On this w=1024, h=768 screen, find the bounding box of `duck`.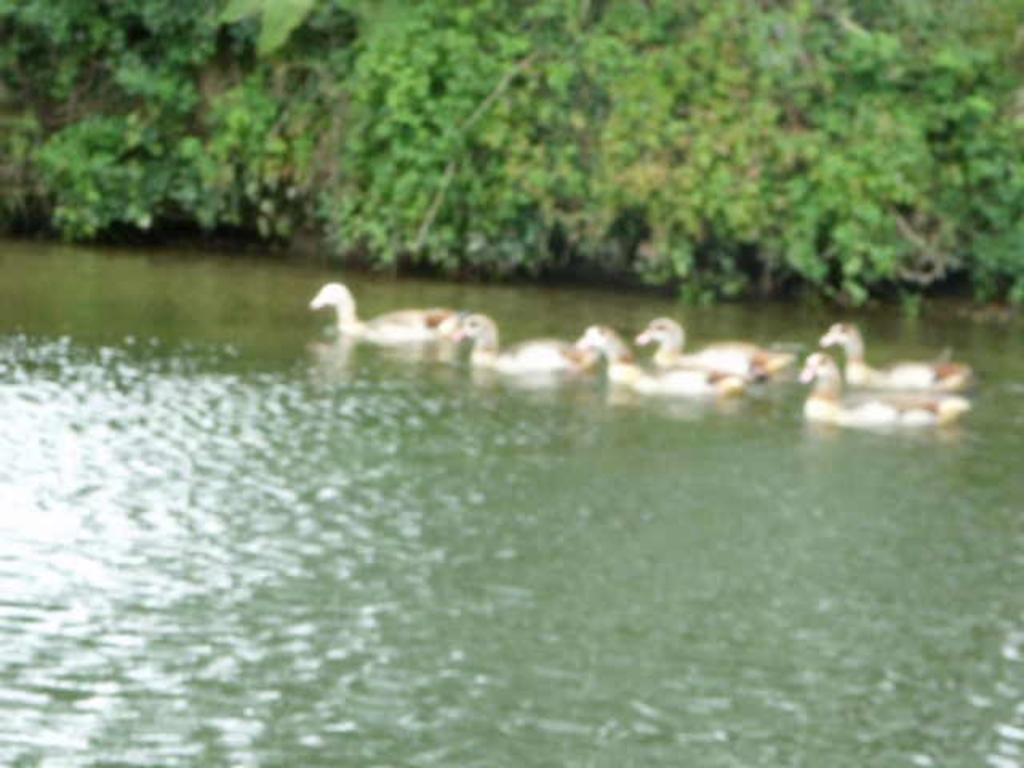
Bounding box: [453,306,606,381].
